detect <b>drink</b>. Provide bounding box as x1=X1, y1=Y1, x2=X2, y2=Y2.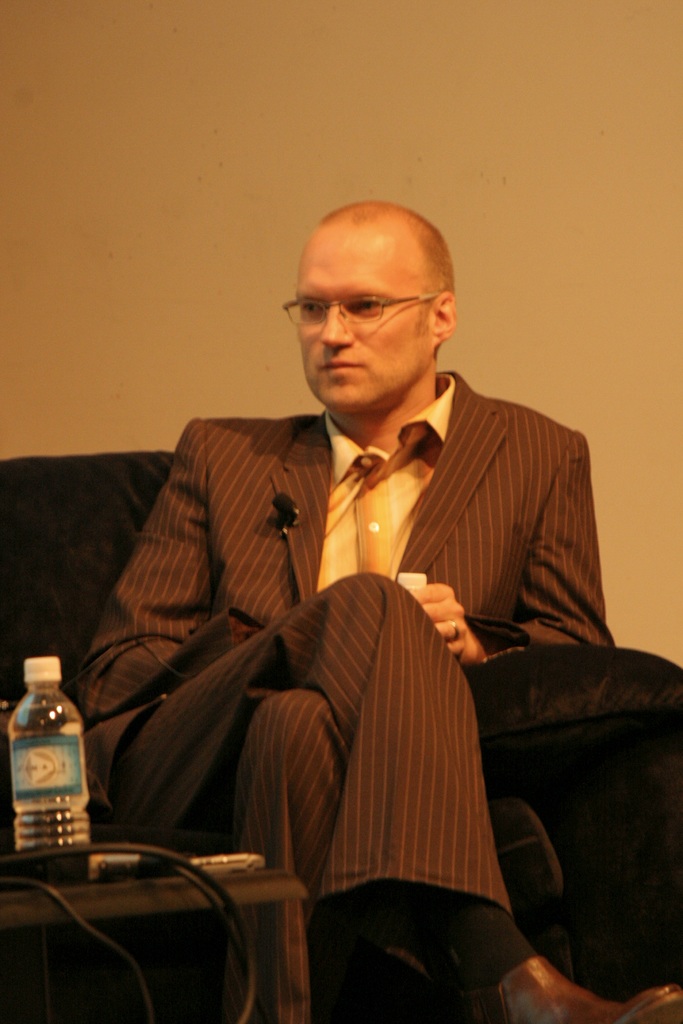
x1=14, y1=667, x2=97, y2=866.
